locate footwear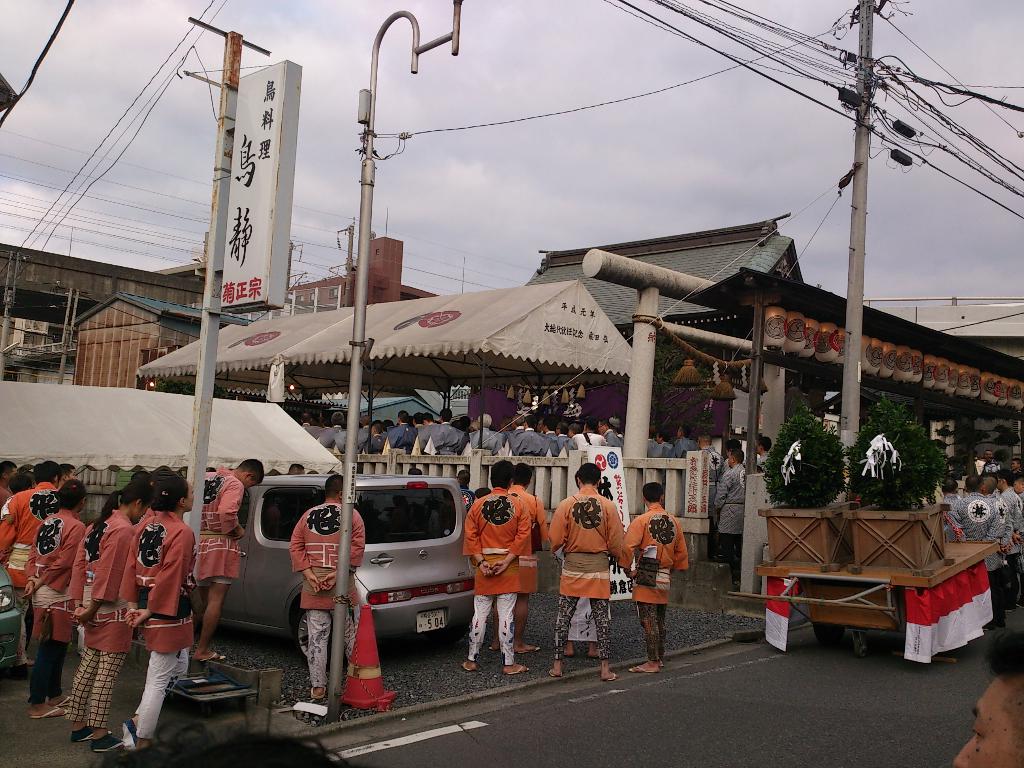
bbox(197, 648, 230, 666)
